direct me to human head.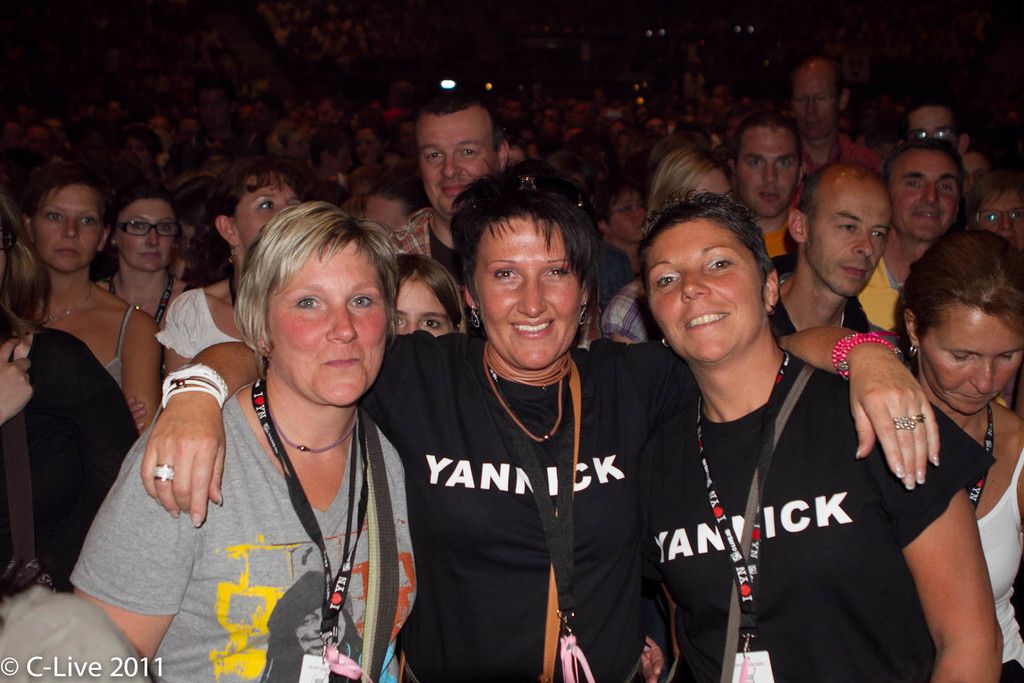
Direction: {"left": 379, "top": 248, "right": 456, "bottom": 341}.
